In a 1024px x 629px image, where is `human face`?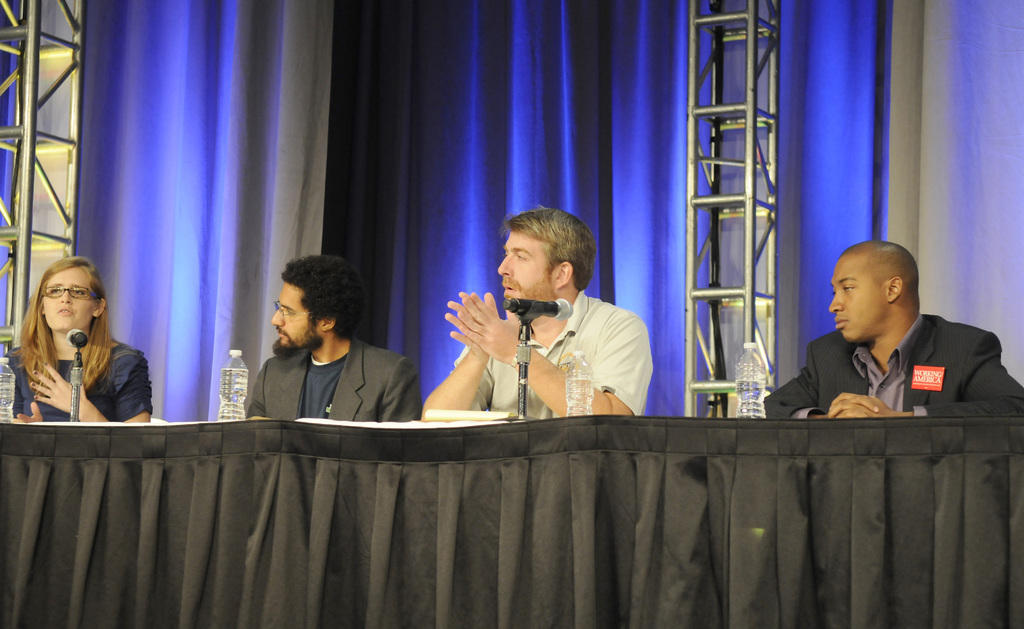
region(829, 241, 885, 346).
